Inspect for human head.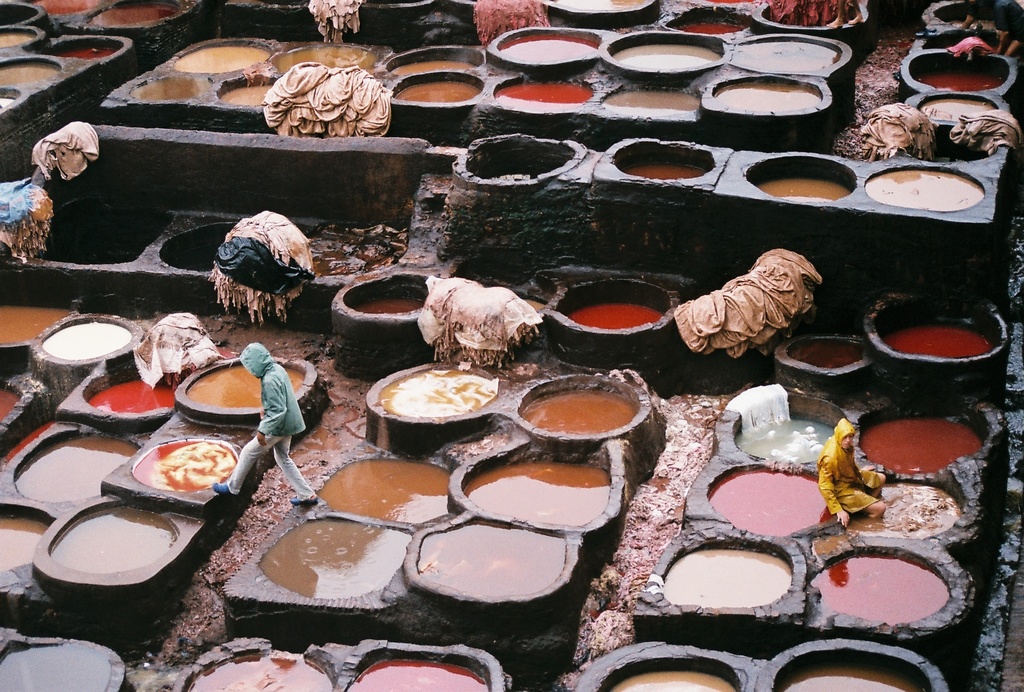
Inspection: left=830, top=418, right=855, bottom=450.
